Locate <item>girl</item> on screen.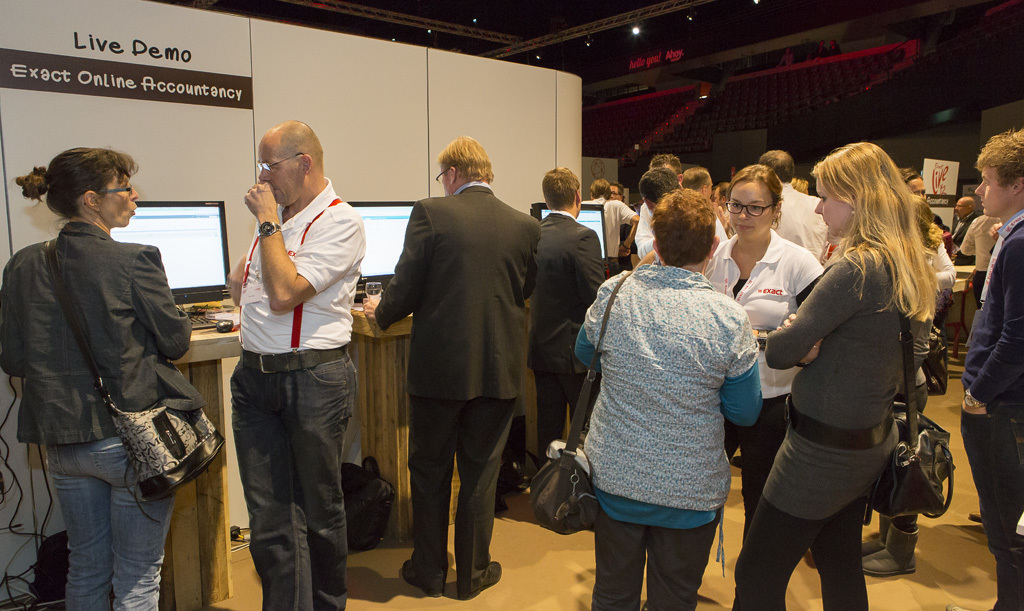
On screen at {"x1": 732, "y1": 140, "x2": 936, "y2": 610}.
